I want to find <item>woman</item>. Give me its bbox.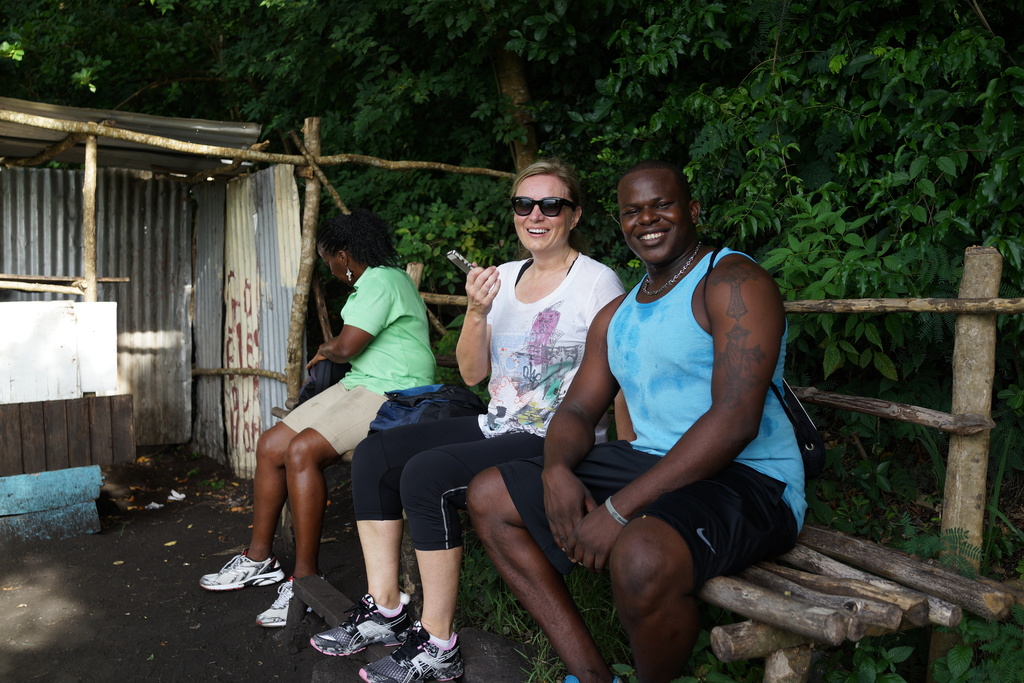
box=[196, 222, 440, 628].
